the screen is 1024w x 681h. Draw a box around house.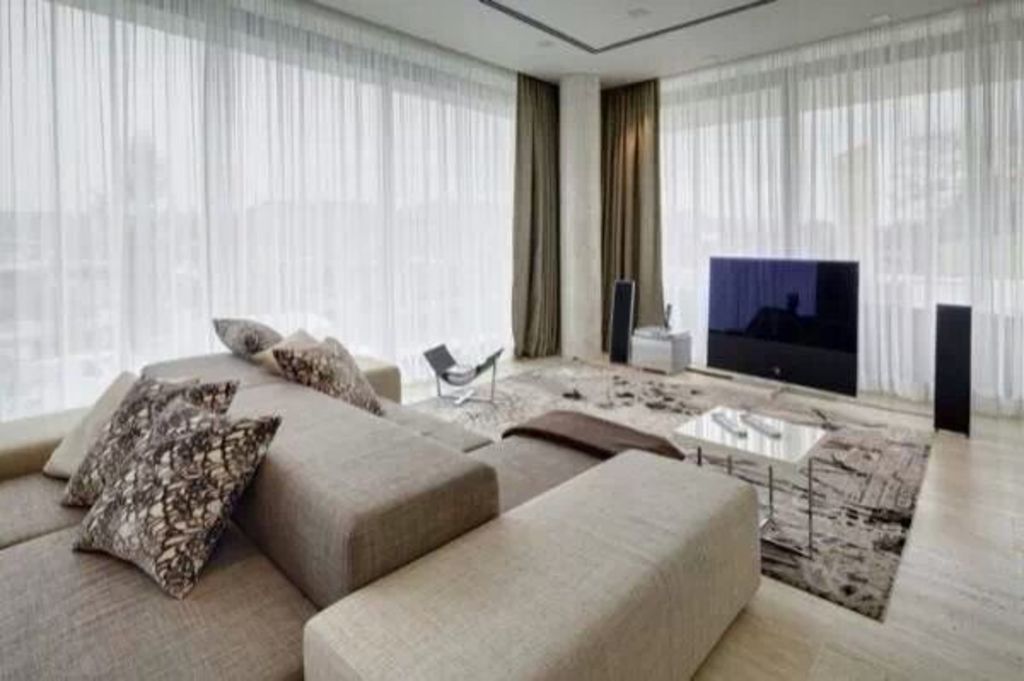
box(0, 14, 1023, 585).
